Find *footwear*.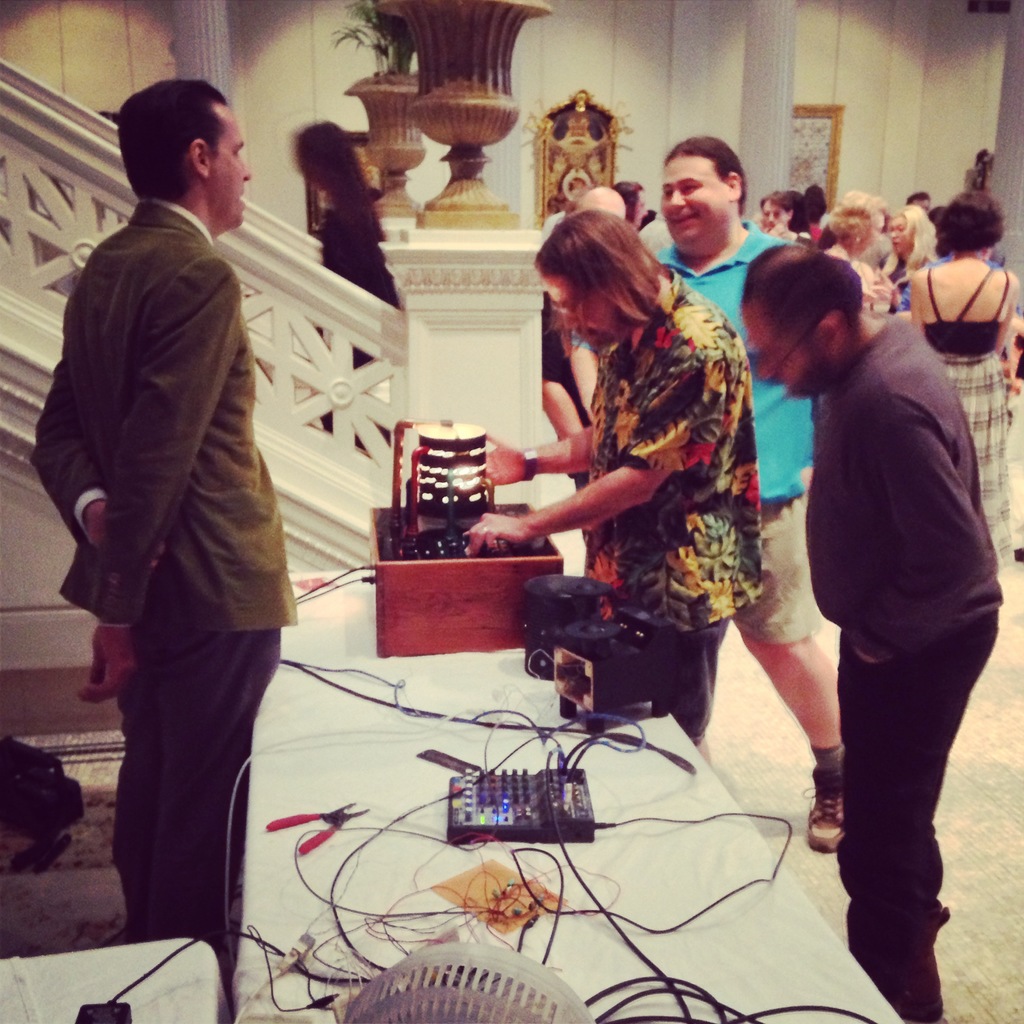
box(799, 763, 842, 852).
